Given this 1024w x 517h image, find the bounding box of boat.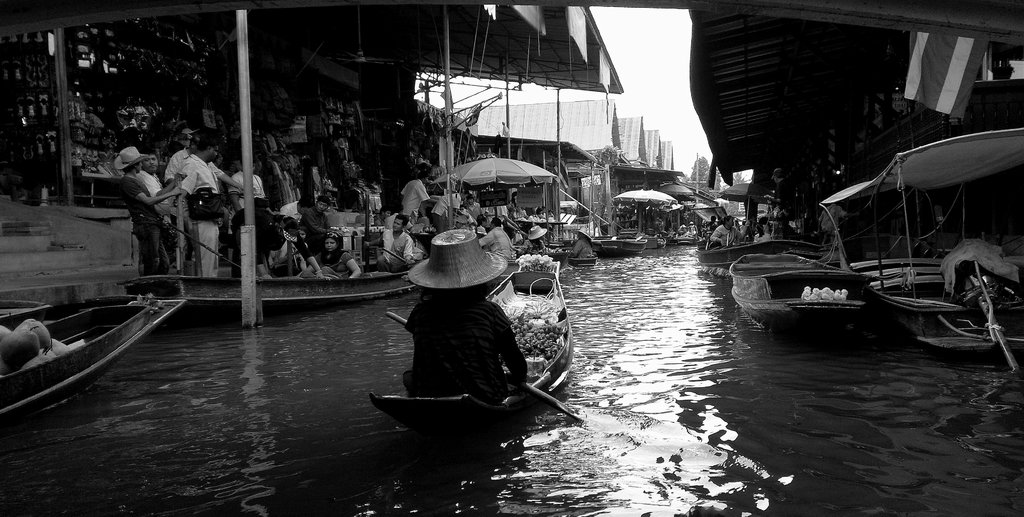
locate(810, 115, 1023, 347).
